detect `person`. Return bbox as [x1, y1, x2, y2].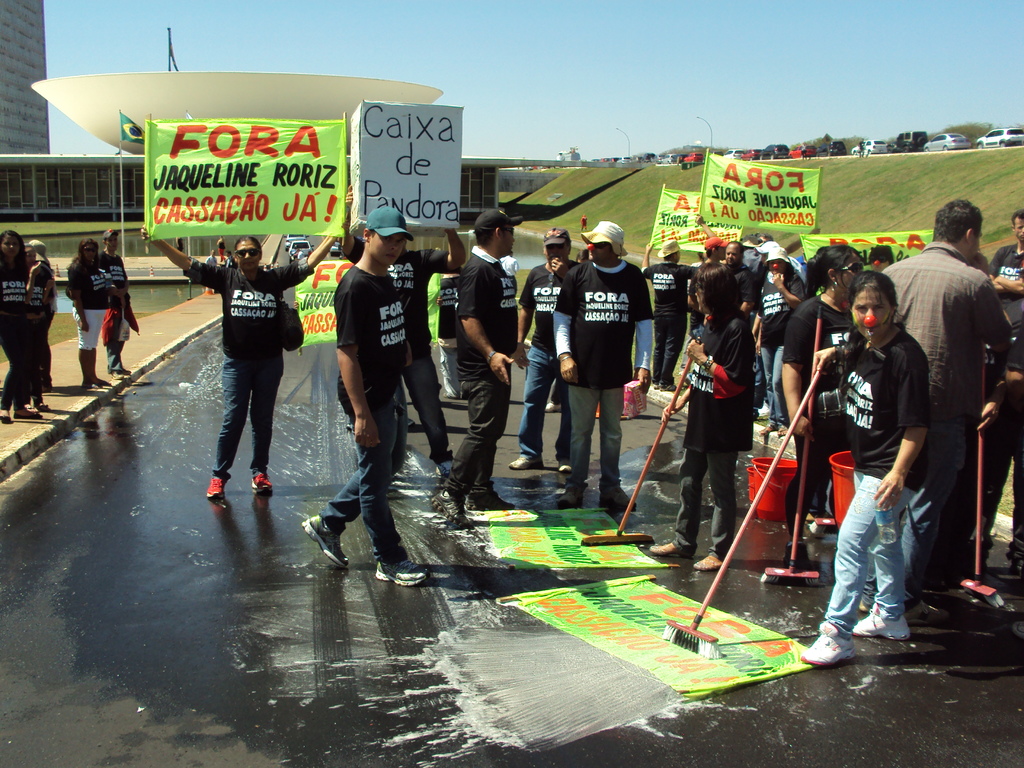
[645, 243, 700, 385].
